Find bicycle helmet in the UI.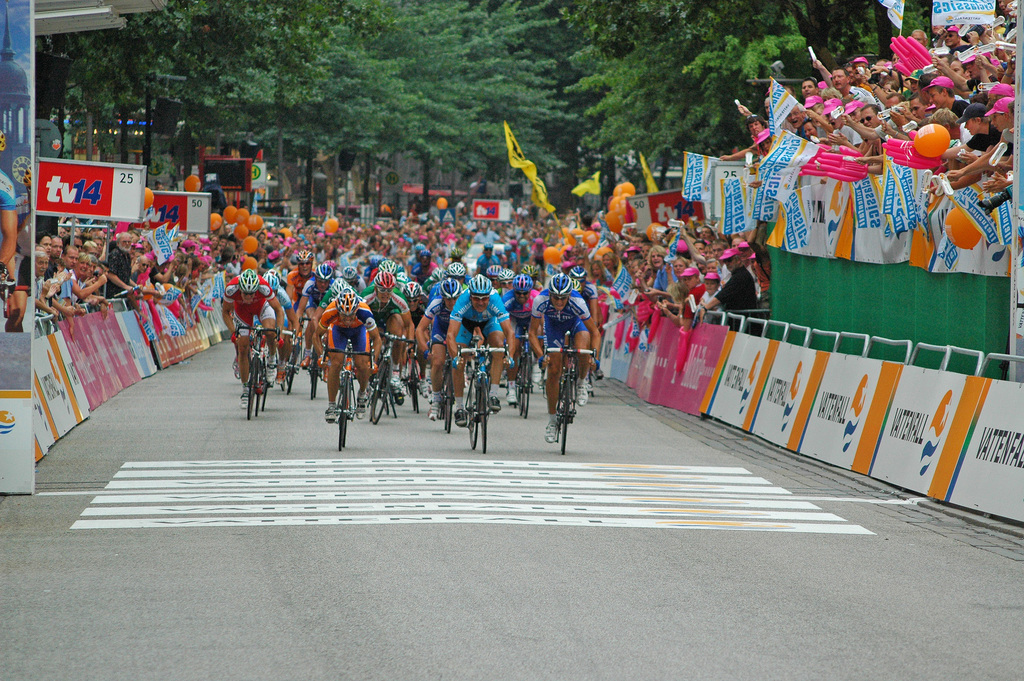
UI element at detection(486, 267, 499, 281).
